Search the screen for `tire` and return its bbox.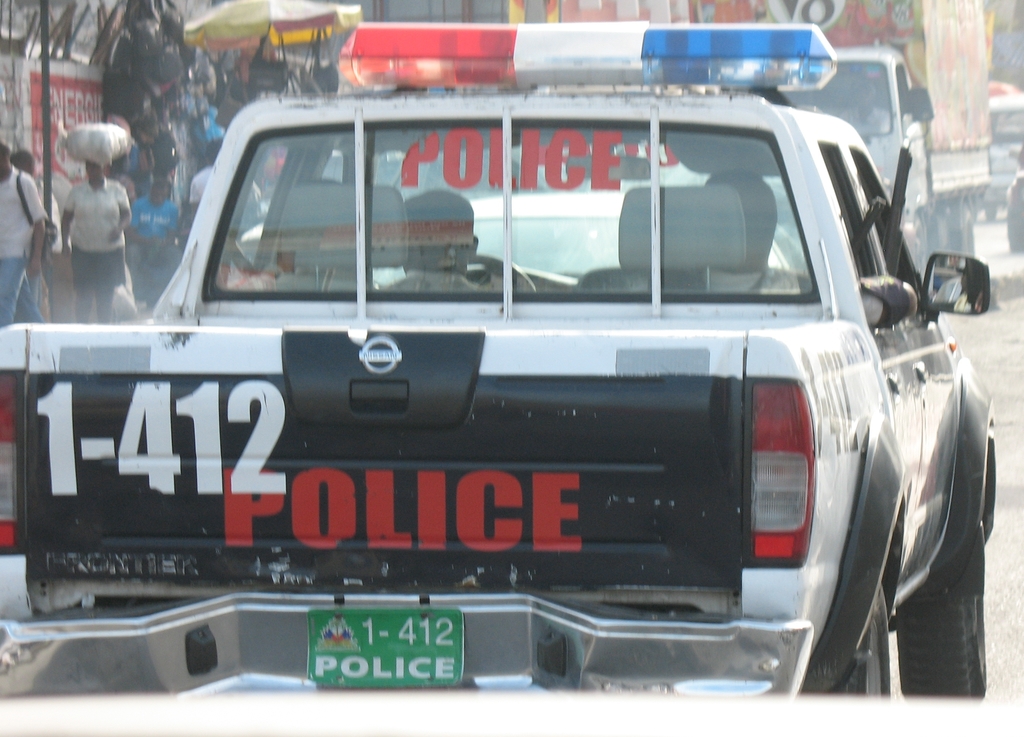
Found: <region>845, 583, 888, 697</region>.
